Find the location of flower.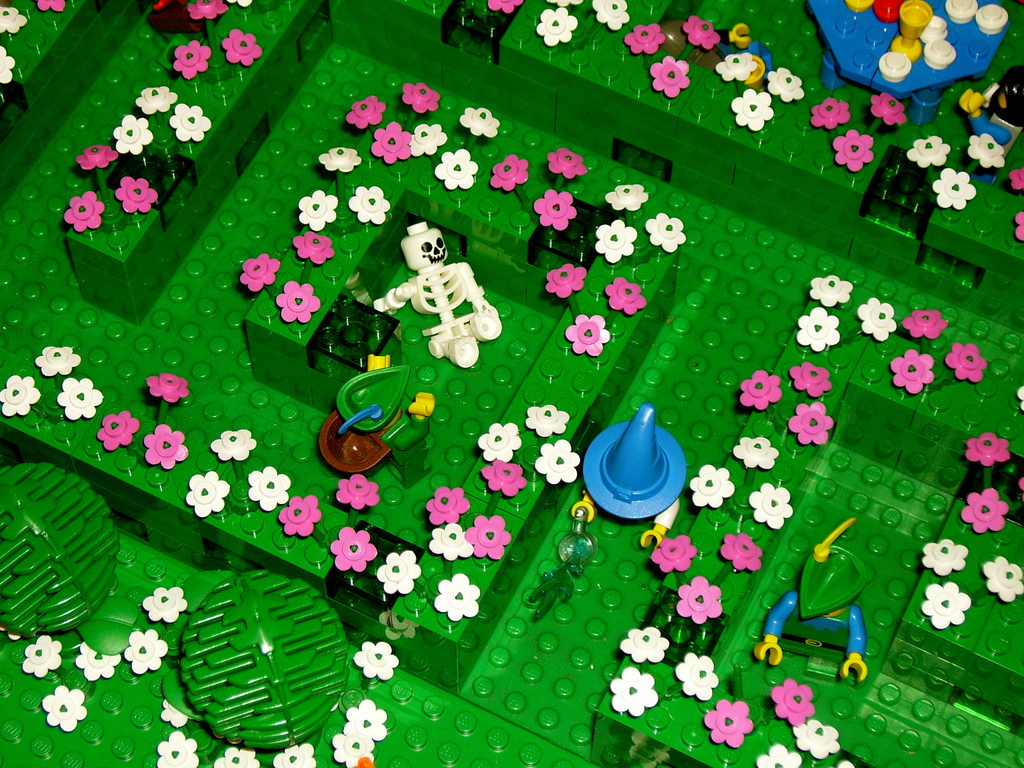
Location: [x1=223, y1=0, x2=251, y2=10].
